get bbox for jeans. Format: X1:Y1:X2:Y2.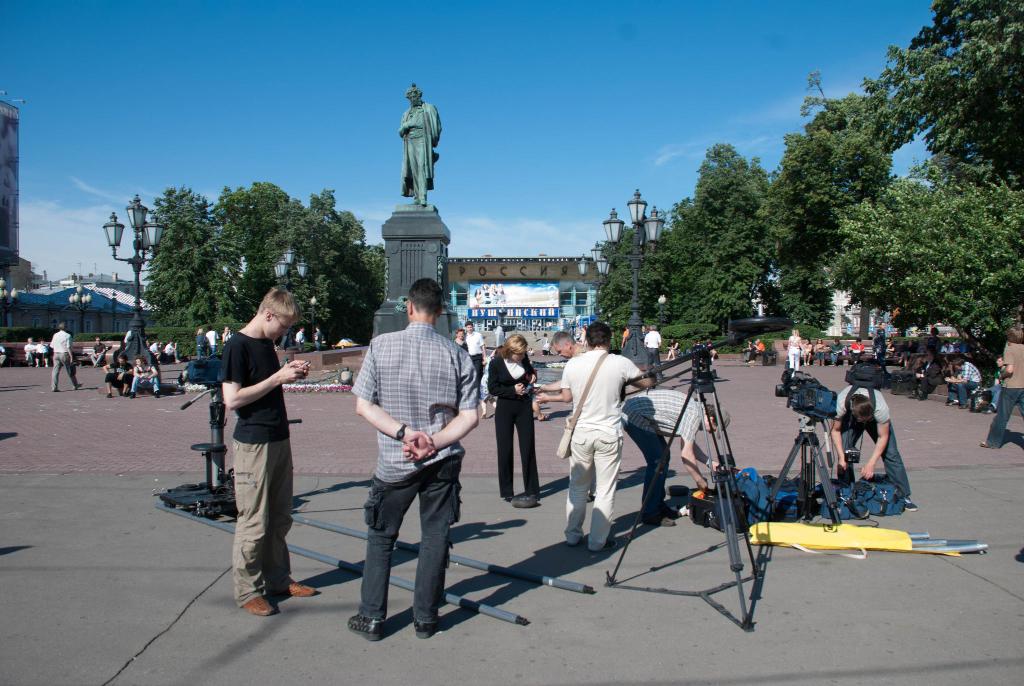
345:454:467:651.
